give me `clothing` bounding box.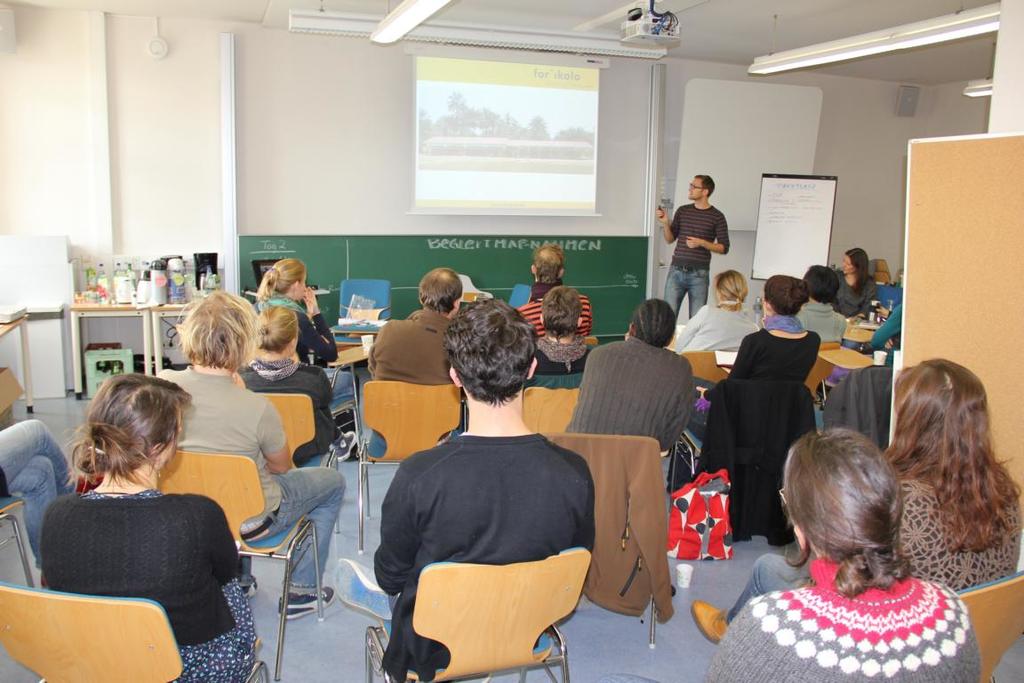
<bbox>712, 541, 971, 682</bbox>.
